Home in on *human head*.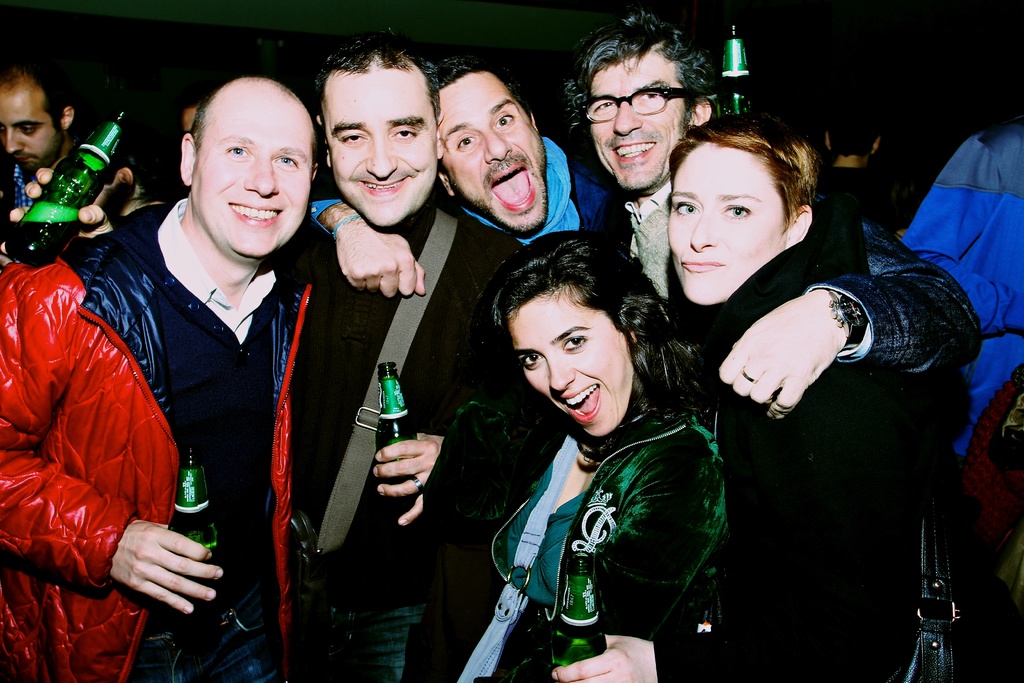
Homed in at left=575, top=20, right=716, bottom=193.
